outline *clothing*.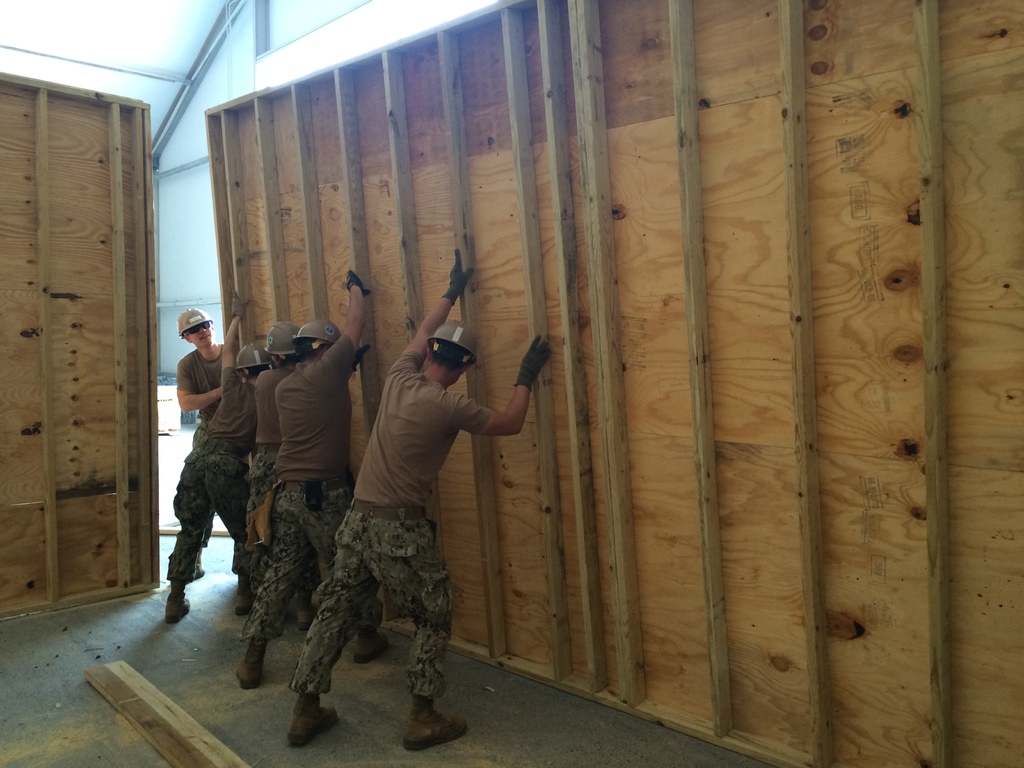
Outline: {"x1": 177, "y1": 343, "x2": 225, "y2": 548}.
